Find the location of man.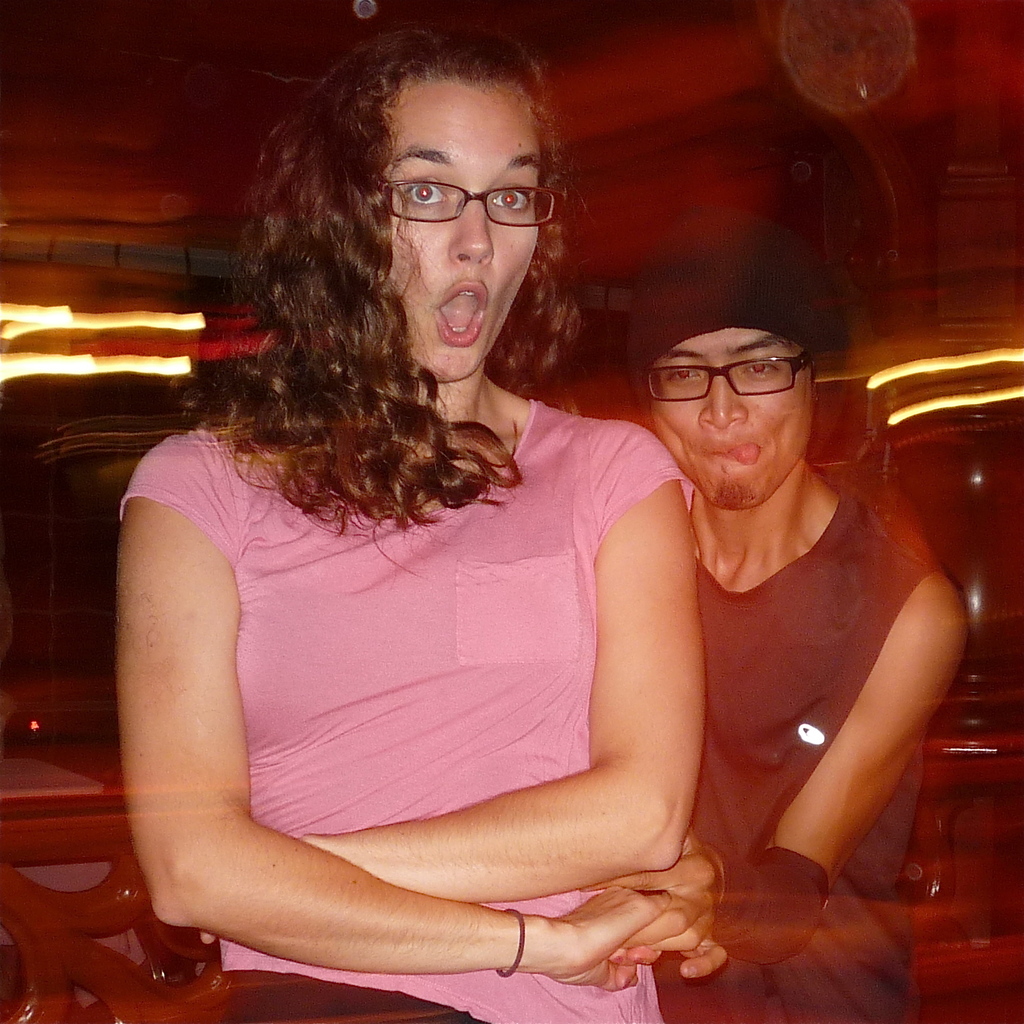
Location: left=597, top=250, right=968, bottom=999.
